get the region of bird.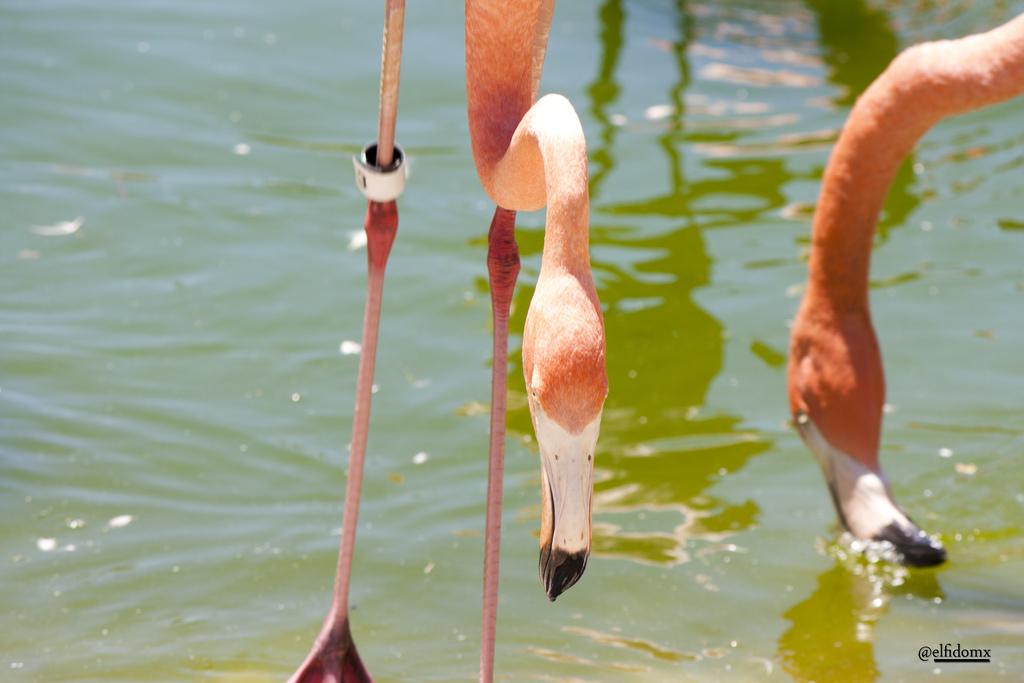
pyautogui.locateOnScreen(285, 1, 609, 682).
